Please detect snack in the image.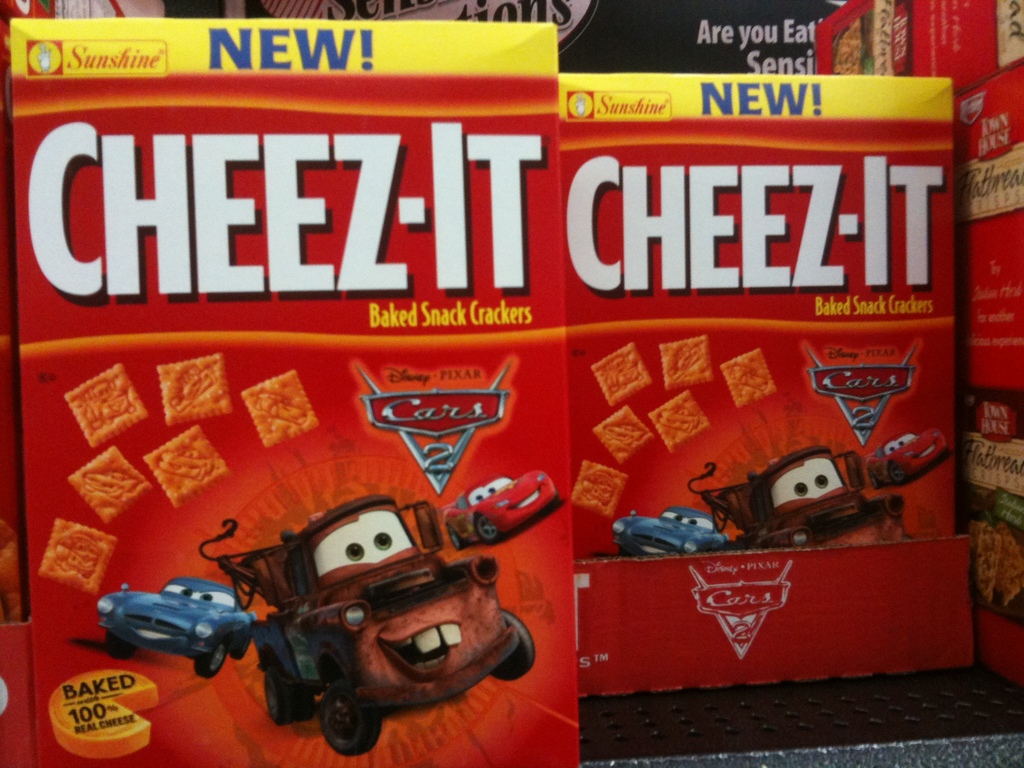
<box>68,447,151,522</box>.
